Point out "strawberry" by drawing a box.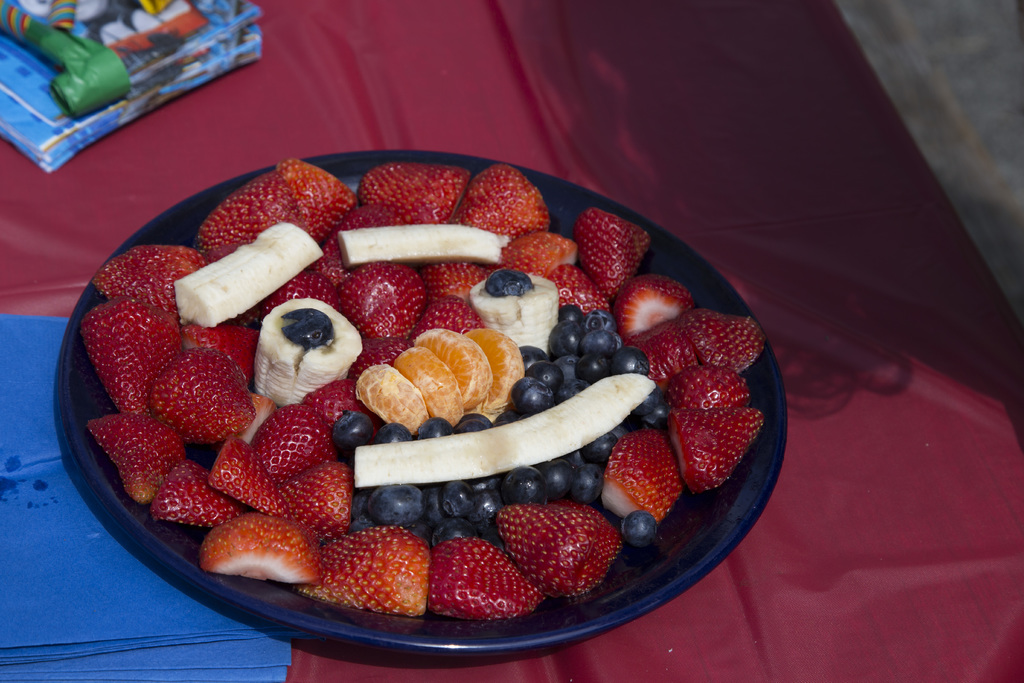
BBox(490, 227, 577, 280).
